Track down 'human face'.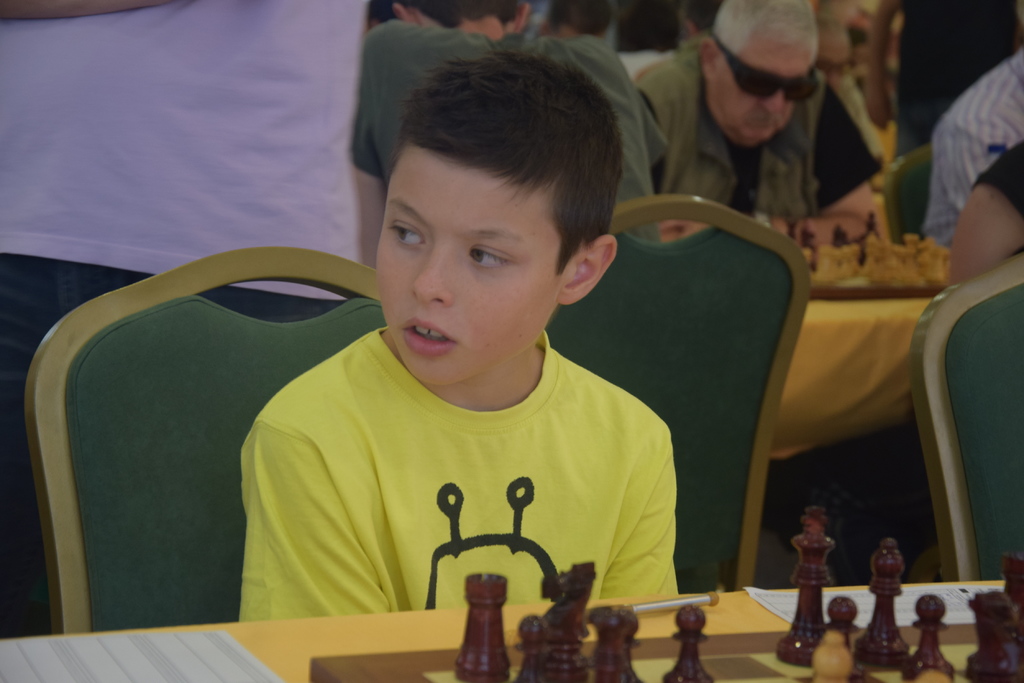
Tracked to 708/33/808/145.
